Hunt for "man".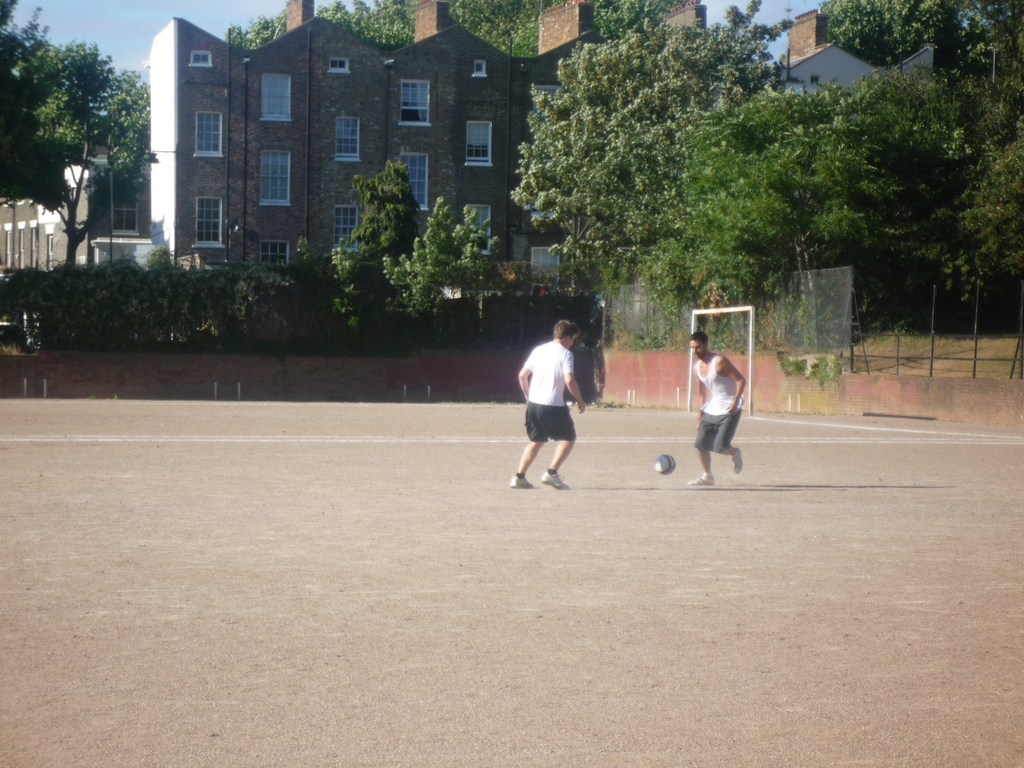
Hunted down at [x1=682, y1=332, x2=746, y2=485].
